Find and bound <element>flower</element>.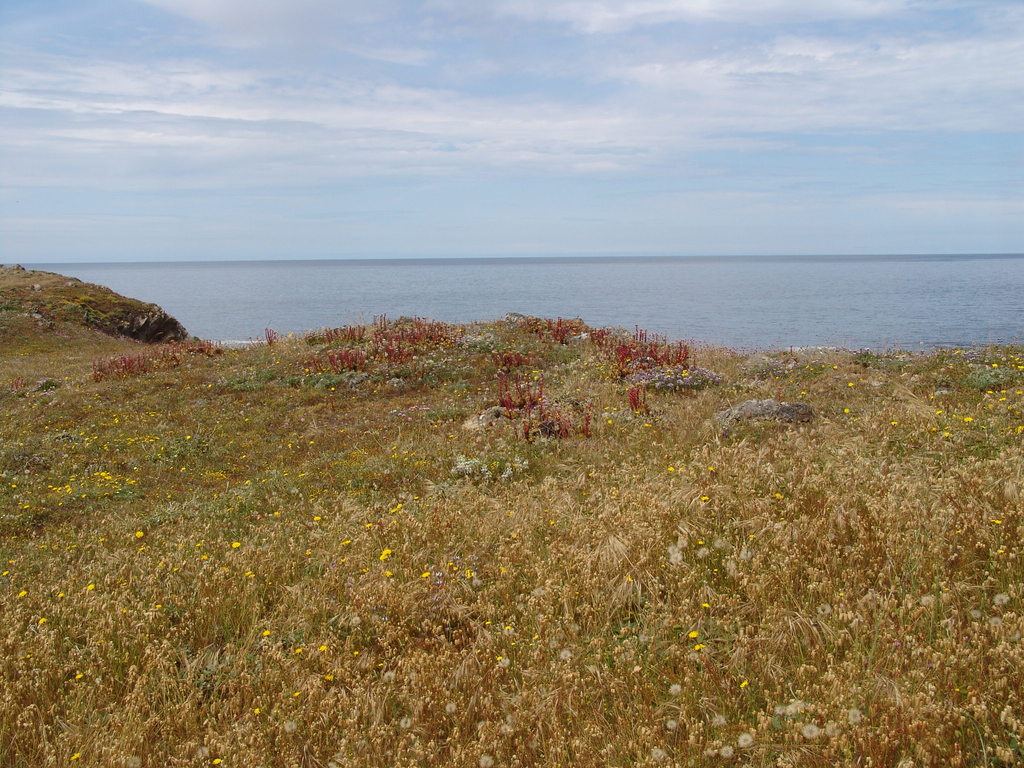
Bound: box=[1012, 420, 1023, 434].
